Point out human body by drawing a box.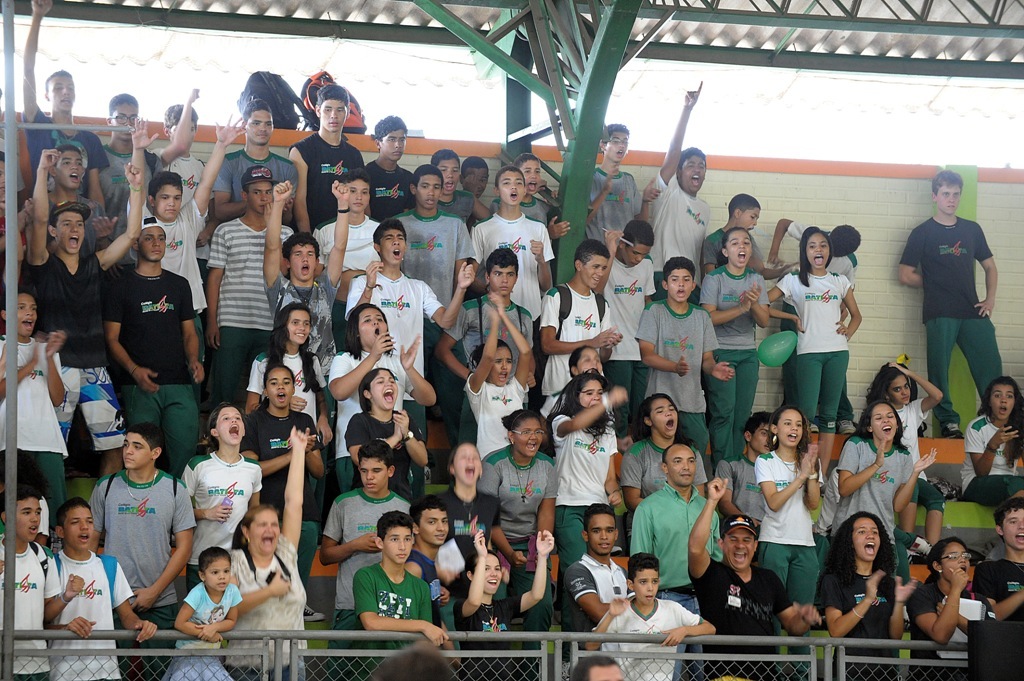
(left=453, top=527, right=555, bottom=676).
